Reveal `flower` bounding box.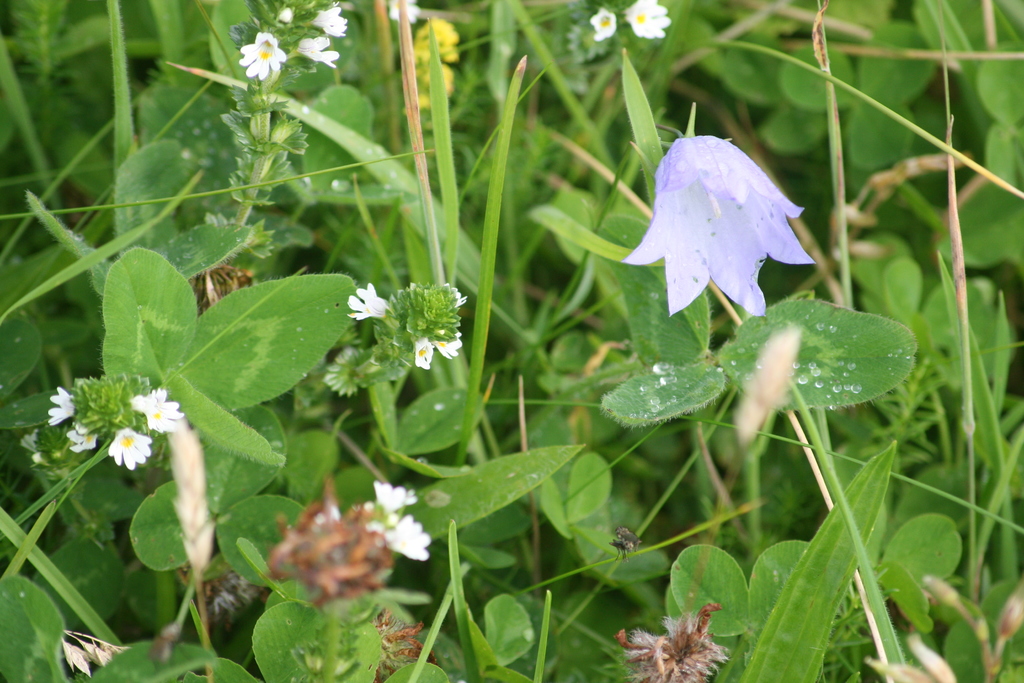
Revealed: {"left": 308, "top": 4, "right": 349, "bottom": 37}.
